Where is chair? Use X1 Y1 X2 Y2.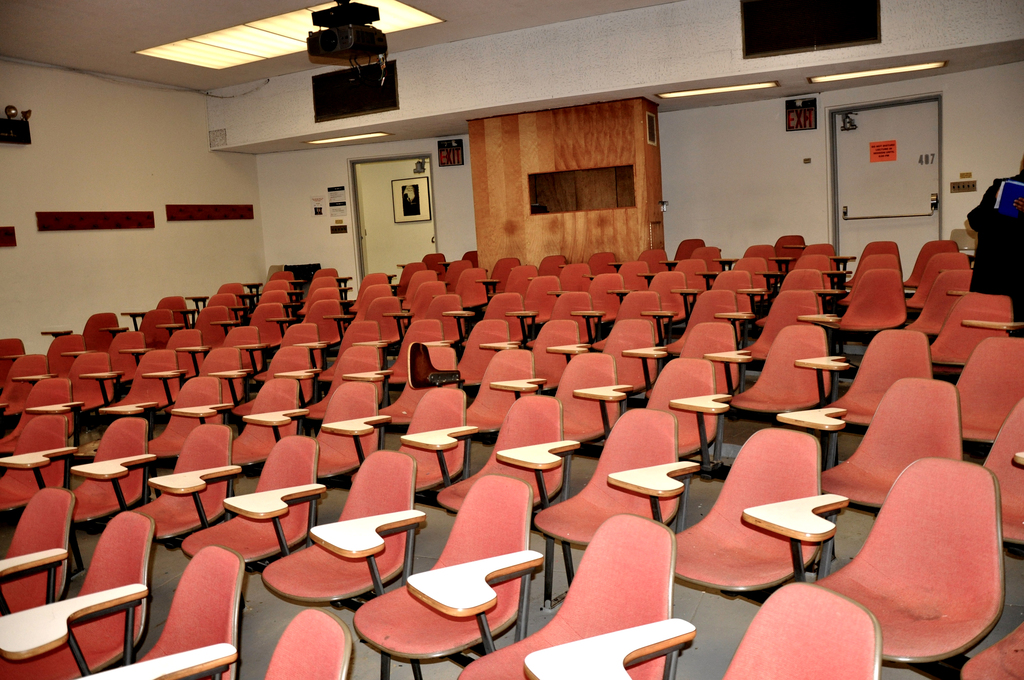
698 268 750 338.
